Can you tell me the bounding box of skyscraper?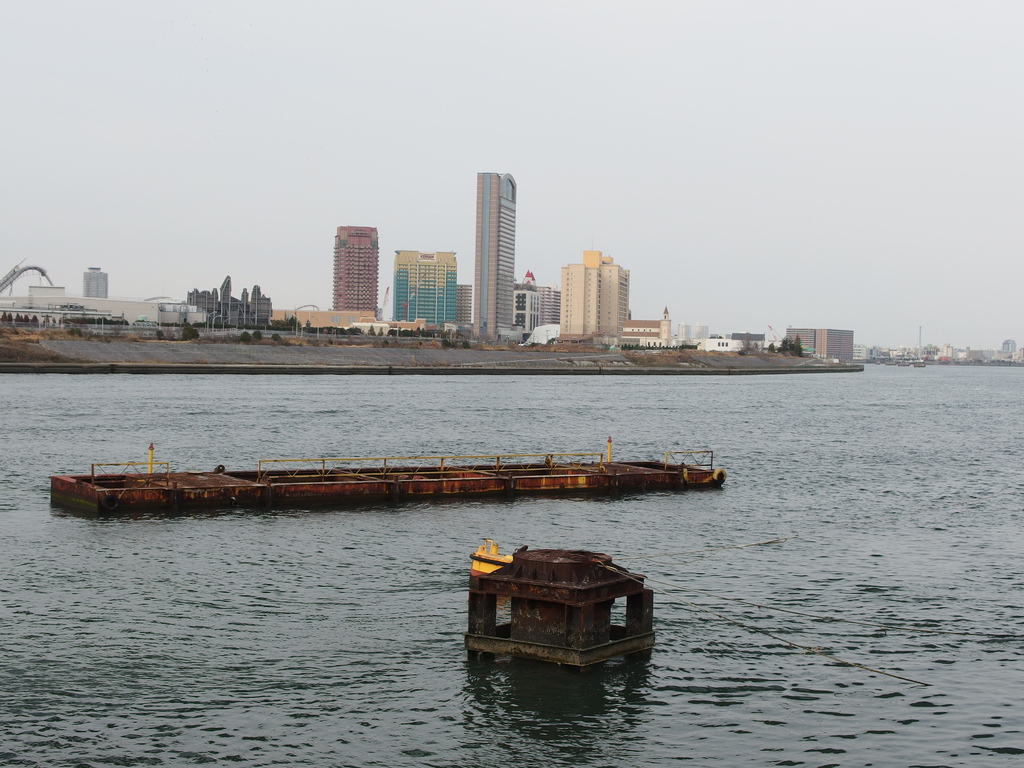
l=559, t=248, r=632, b=343.
